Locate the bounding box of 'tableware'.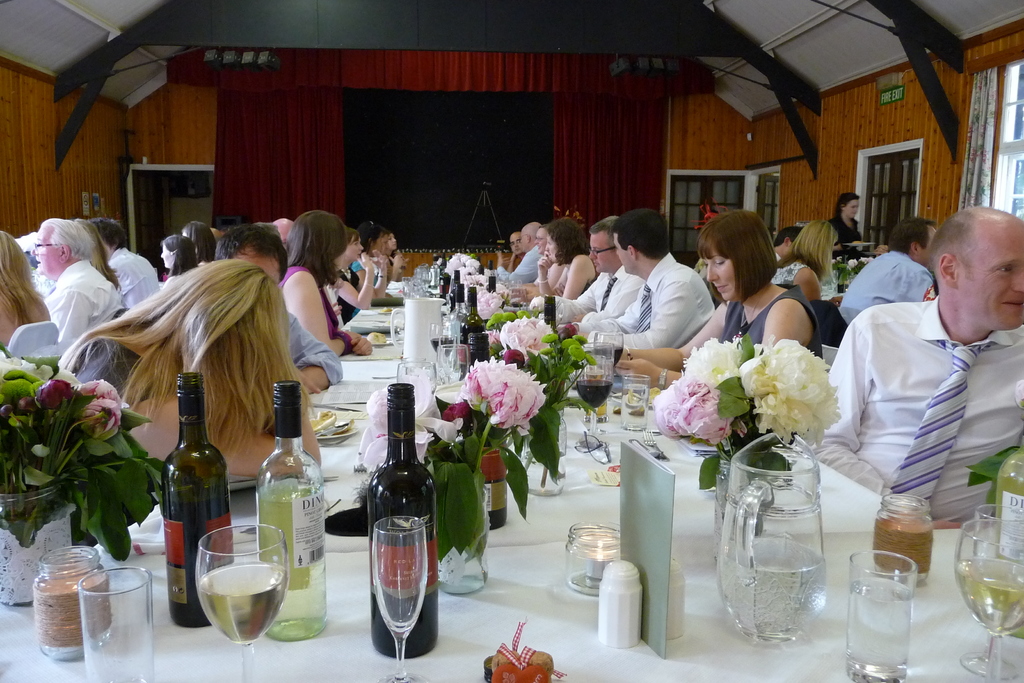
Bounding box: [x1=851, y1=550, x2=912, y2=682].
